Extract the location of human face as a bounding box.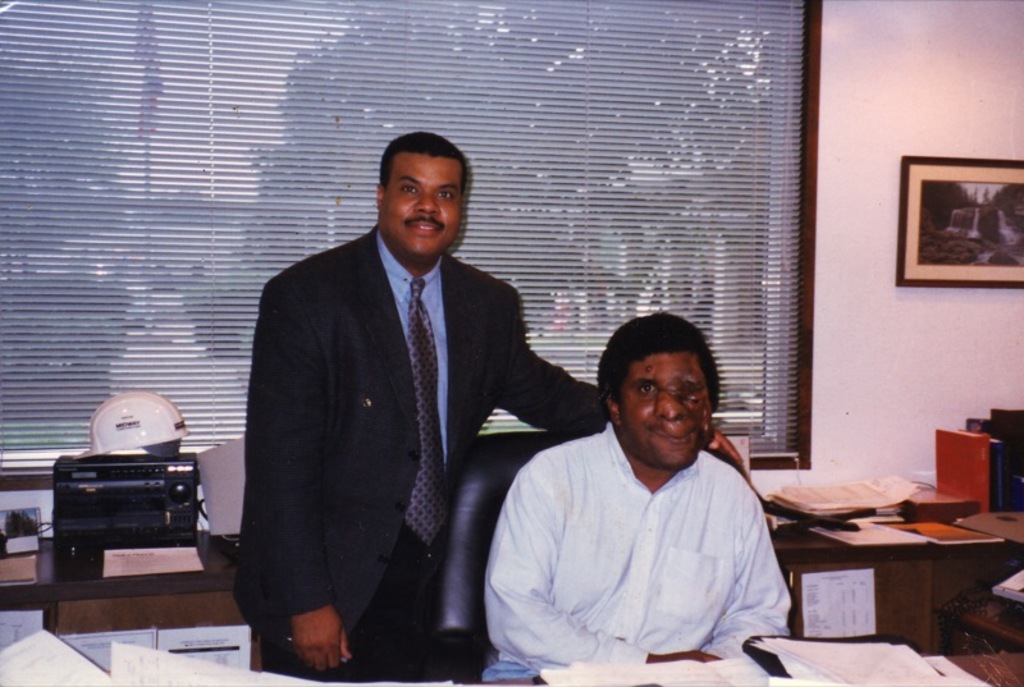
<region>622, 353, 708, 467</region>.
